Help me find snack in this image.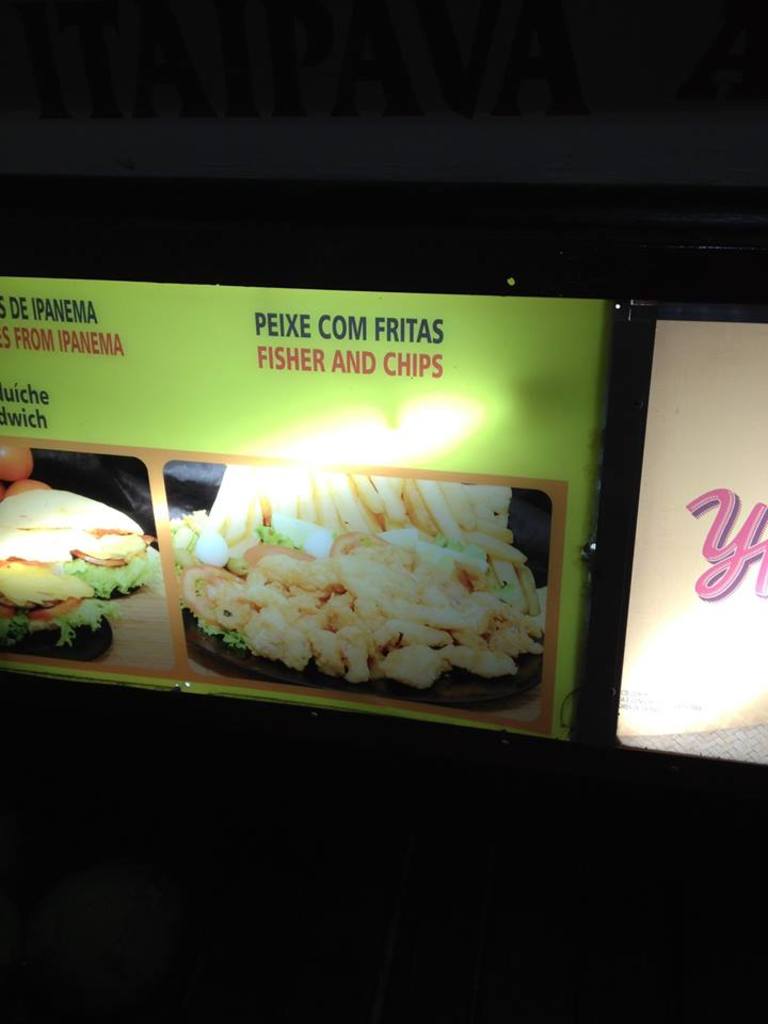
Found it: (0, 481, 50, 502).
